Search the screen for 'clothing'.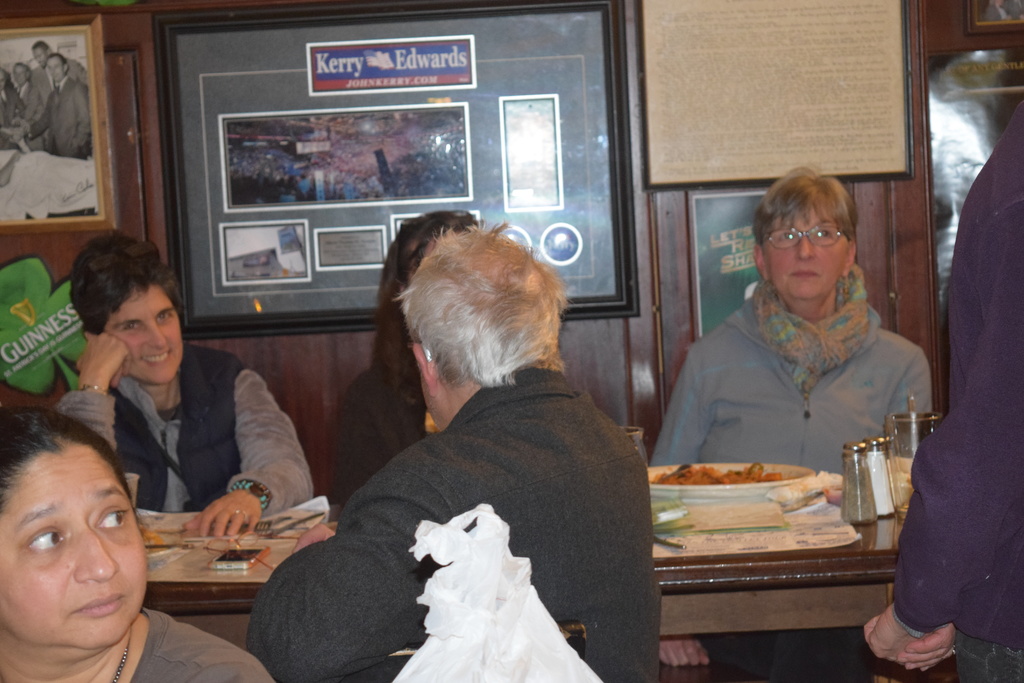
Found at locate(890, 94, 1023, 682).
